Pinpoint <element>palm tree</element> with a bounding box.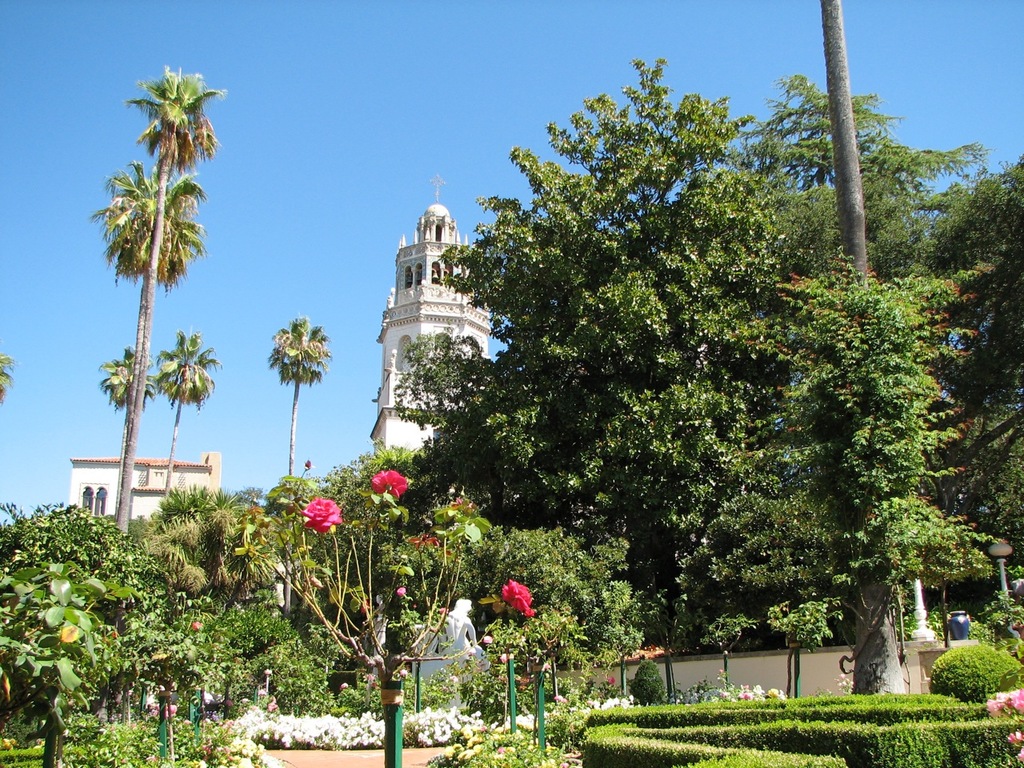
(x1=263, y1=318, x2=333, y2=636).
